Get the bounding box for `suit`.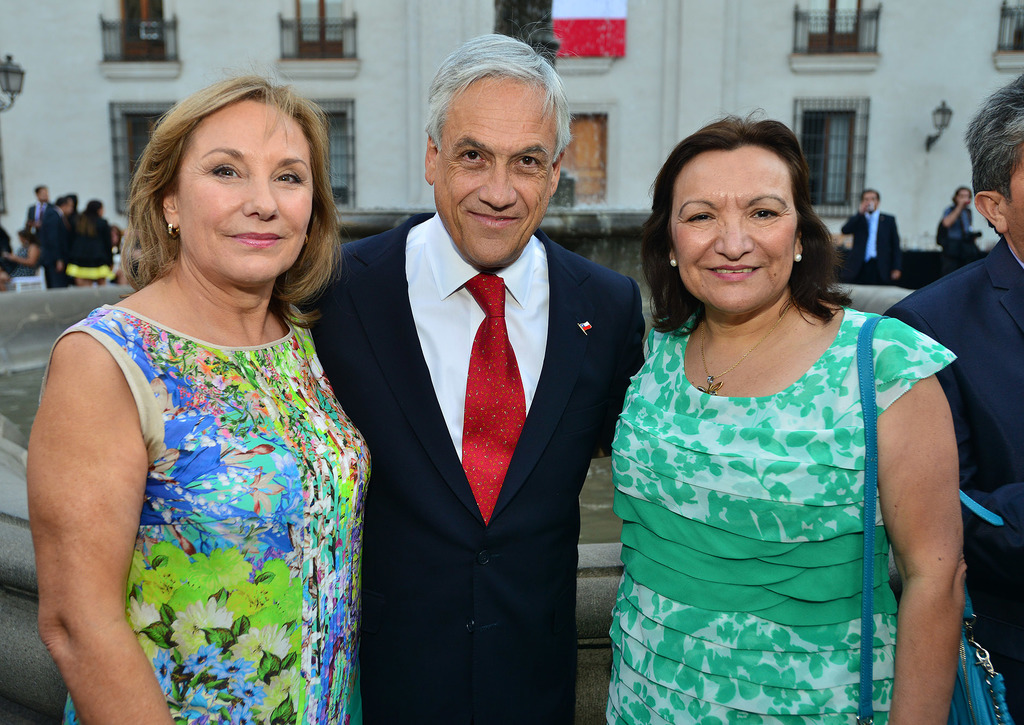
881,236,1023,724.
